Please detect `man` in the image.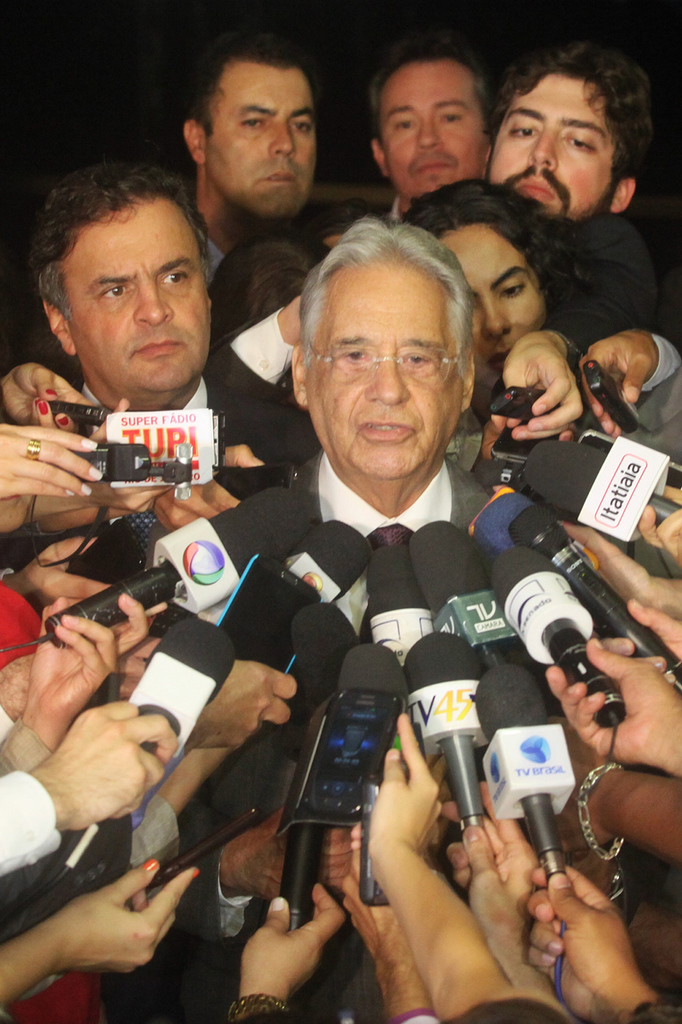
{"left": 488, "top": 41, "right": 658, "bottom": 442}.
